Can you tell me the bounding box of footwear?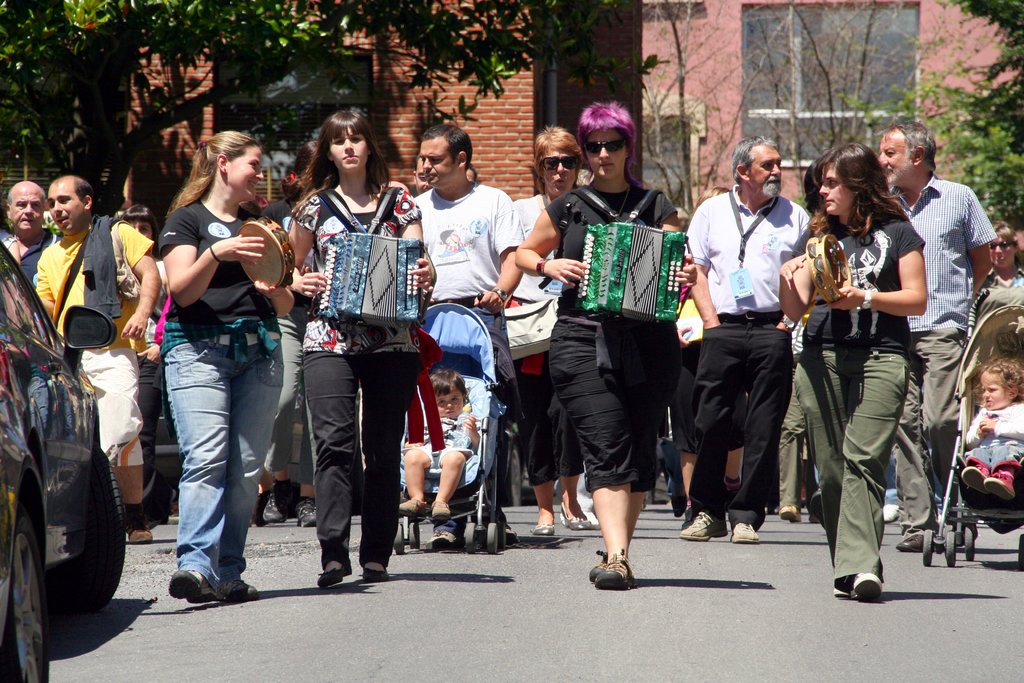
detection(531, 516, 557, 539).
